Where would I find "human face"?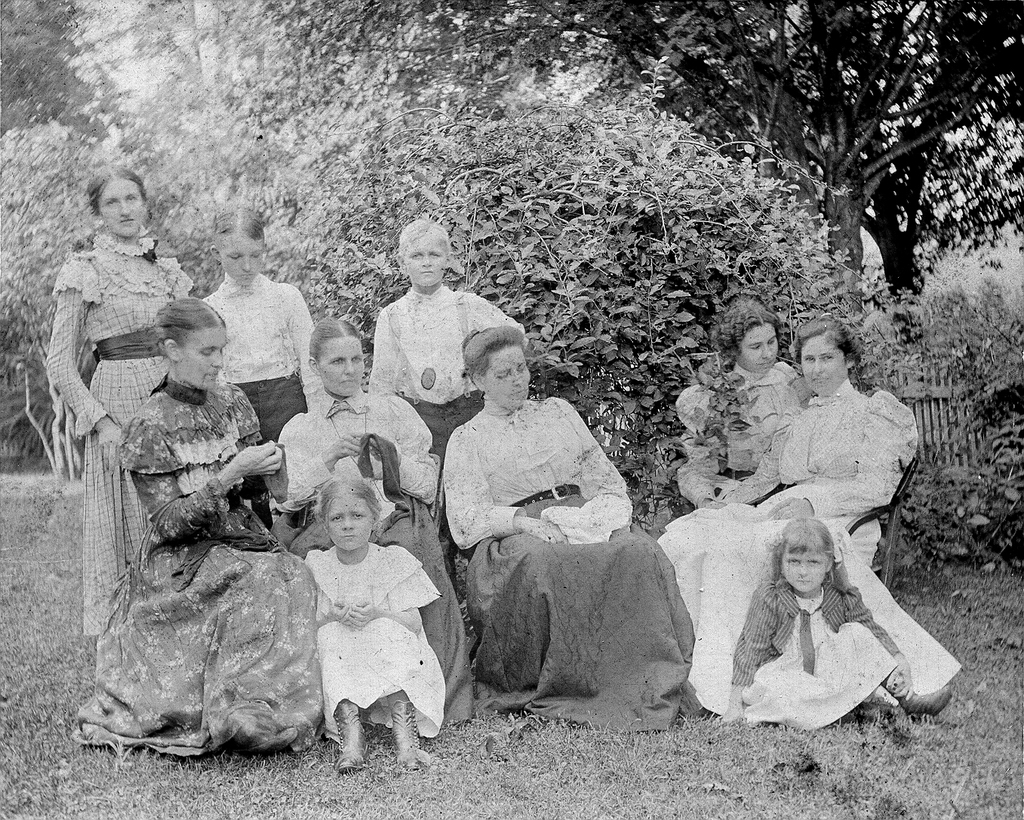
At 95,179,144,237.
